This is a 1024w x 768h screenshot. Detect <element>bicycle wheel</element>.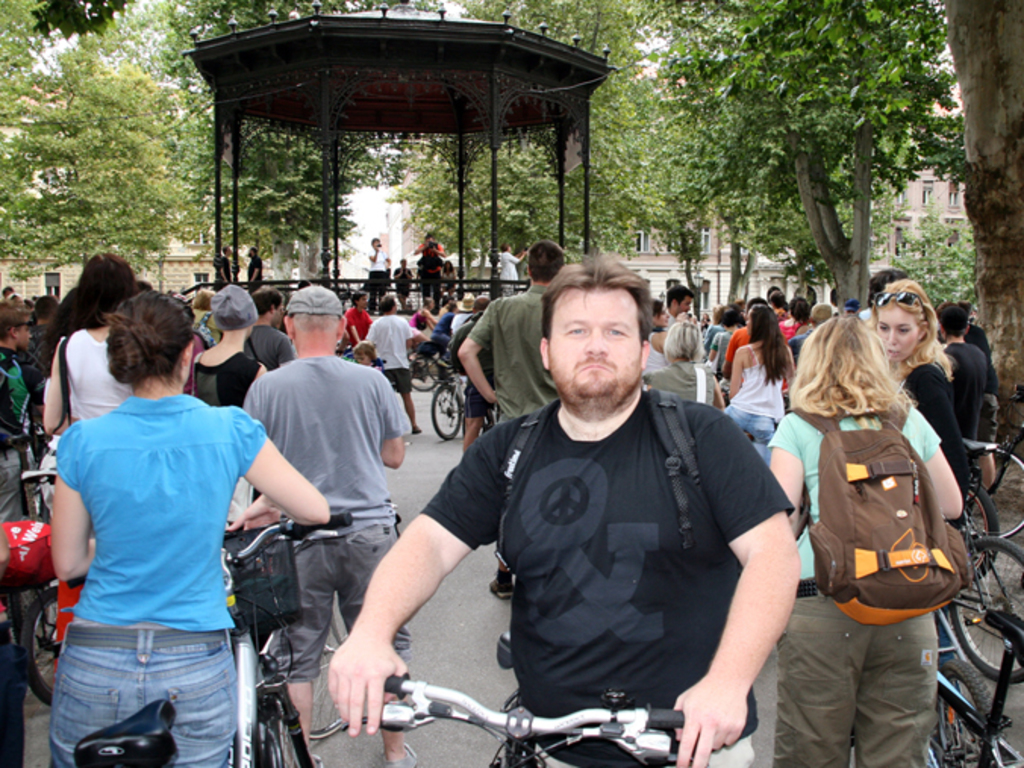
932,660,1009,766.
